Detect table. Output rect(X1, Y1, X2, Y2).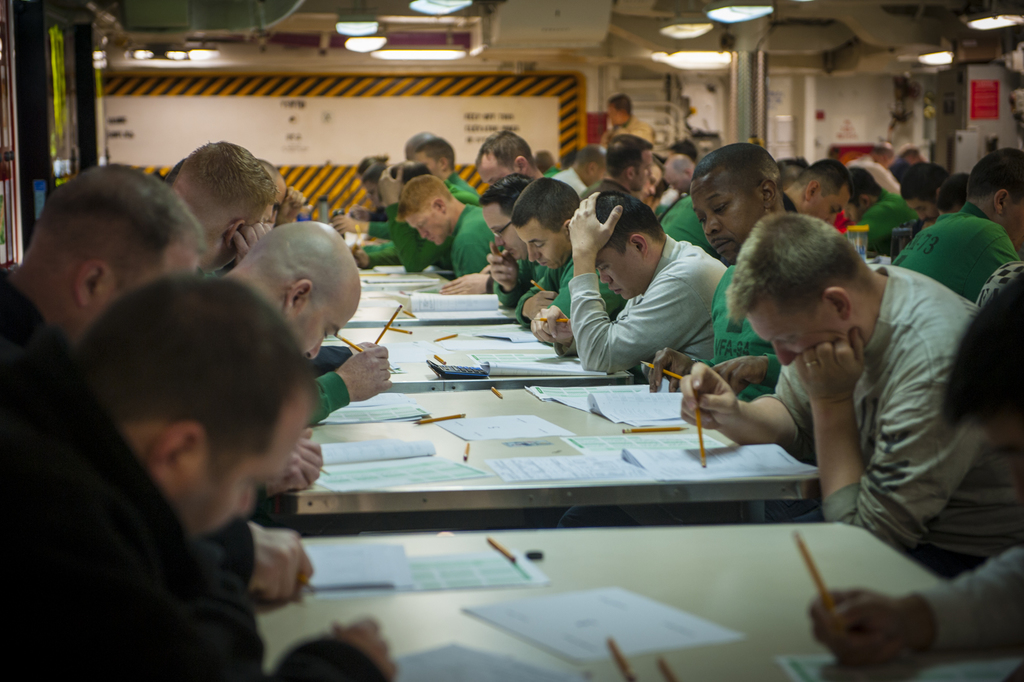
rect(324, 327, 632, 387).
